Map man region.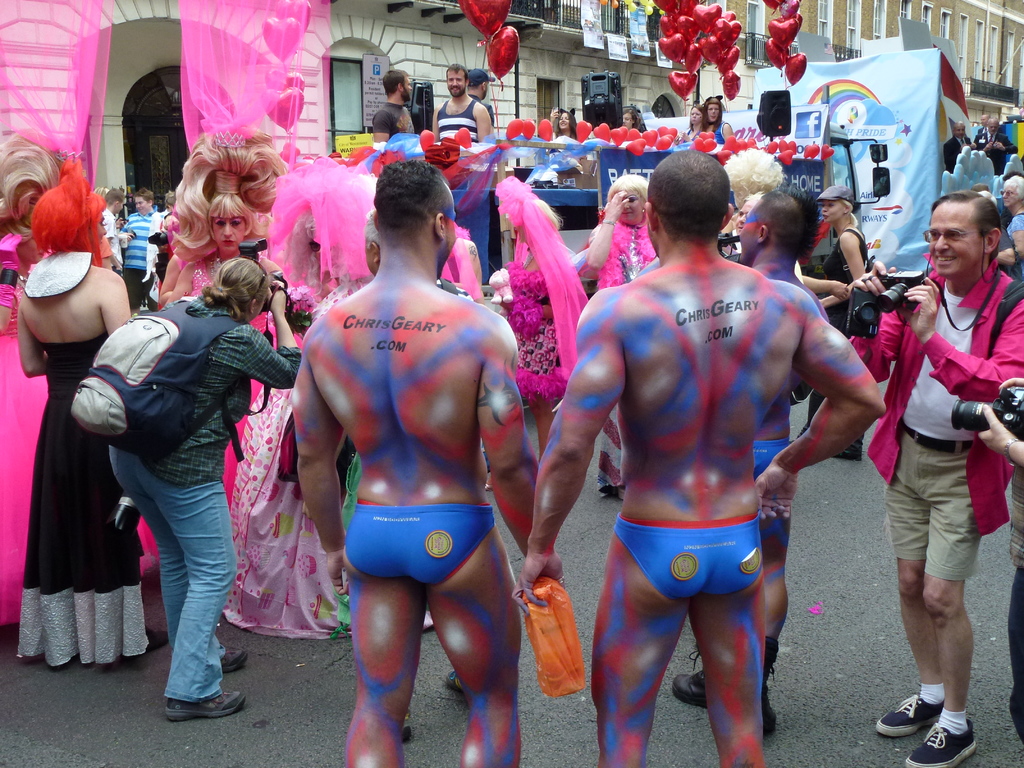
Mapped to x1=669, y1=191, x2=831, y2=740.
